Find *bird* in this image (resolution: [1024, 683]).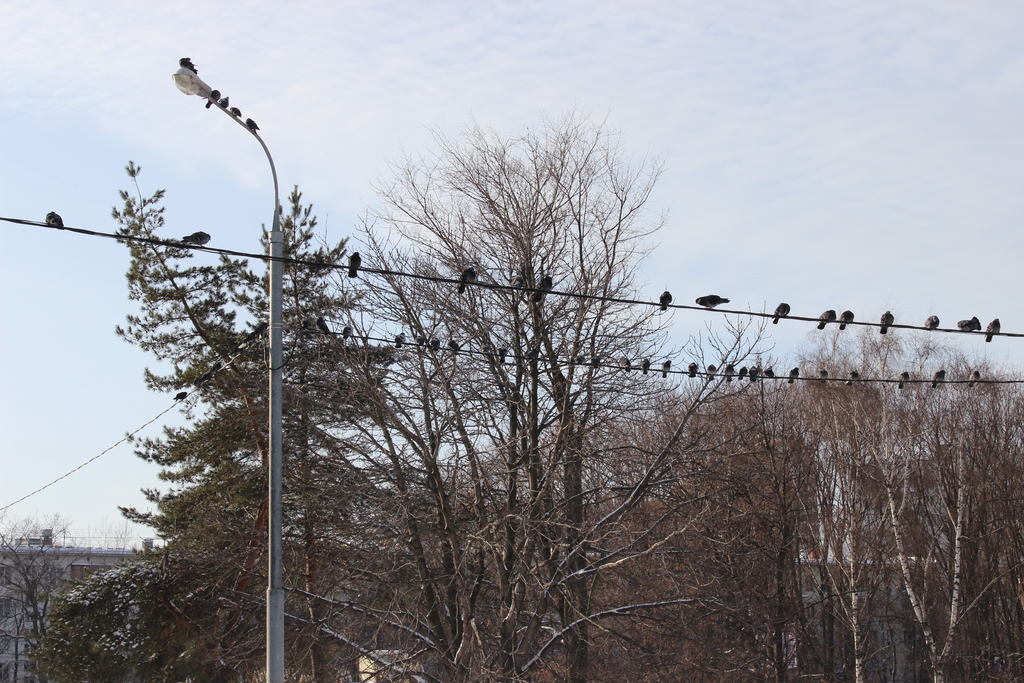
<bbox>220, 97, 228, 108</bbox>.
